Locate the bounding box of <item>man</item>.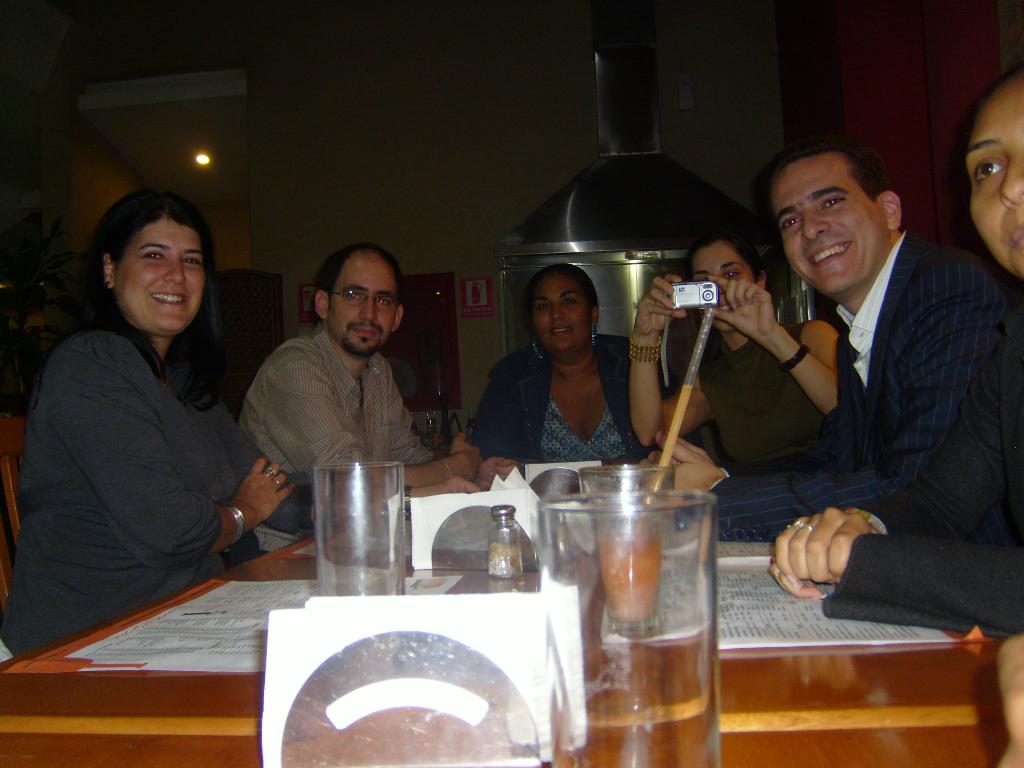
Bounding box: box(731, 126, 1014, 657).
